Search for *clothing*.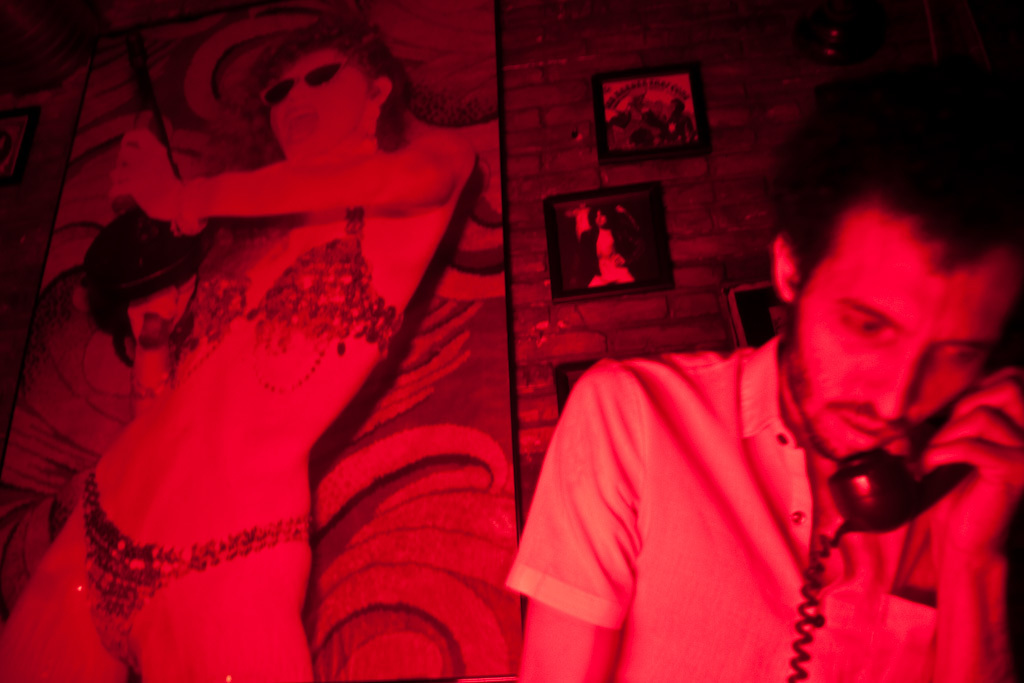
Found at box=[579, 226, 640, 284].
